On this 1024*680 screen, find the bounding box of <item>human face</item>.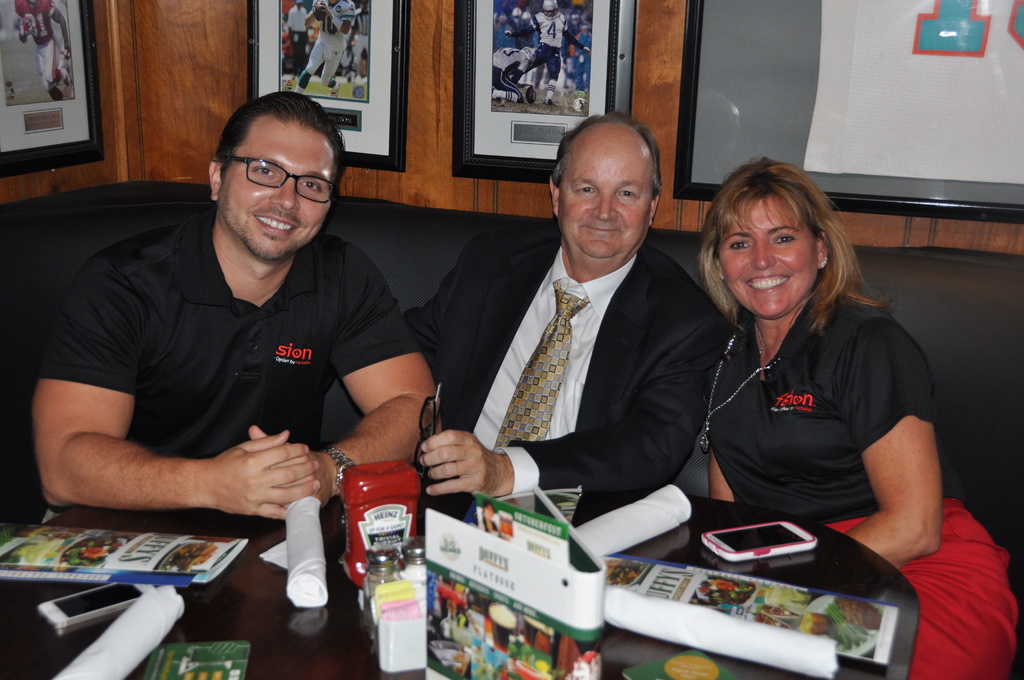
Bounding box: Rect(716, 193, 820, 320).
